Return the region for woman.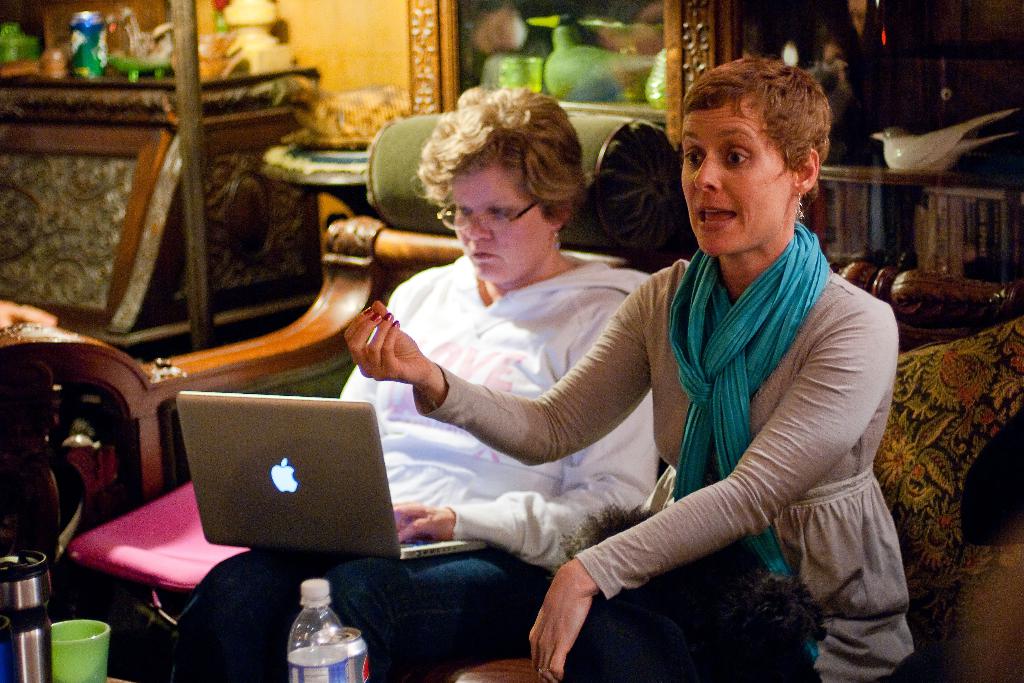
166/79/659/682.
